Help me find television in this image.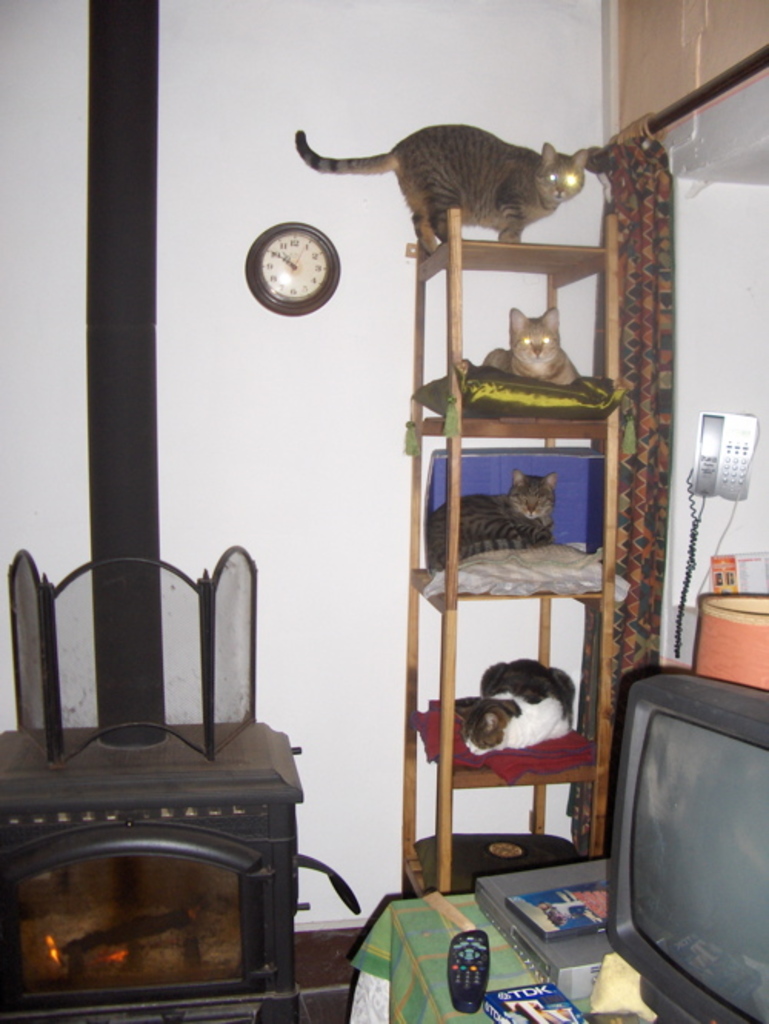
Found it: crop(595, 666, 767, 1022).
